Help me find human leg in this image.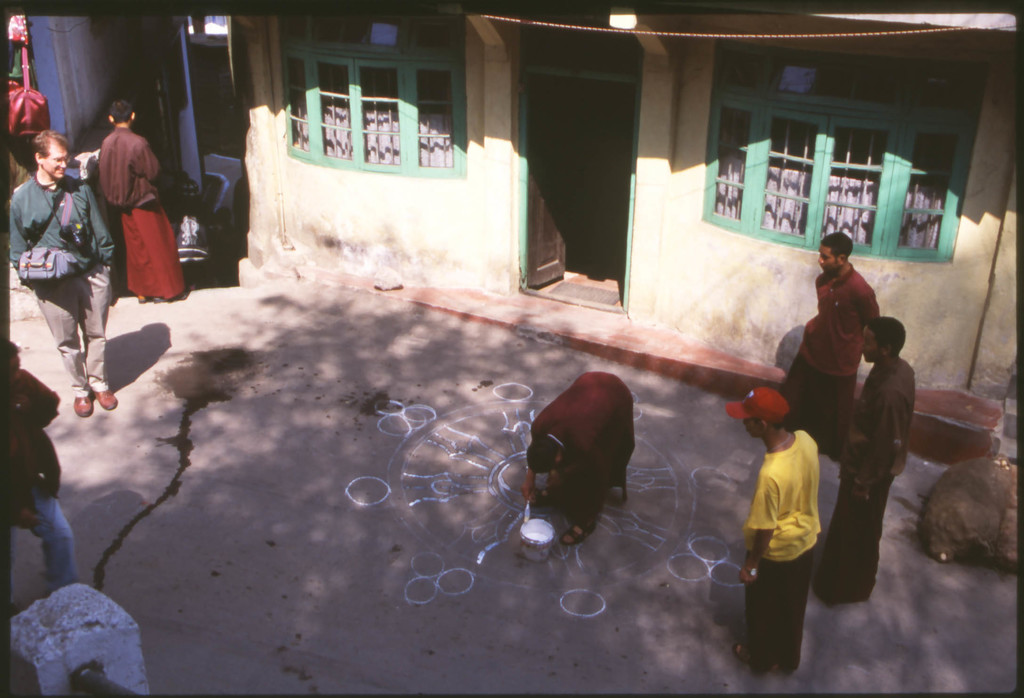
Found it: [31, 282, 93, 419].
